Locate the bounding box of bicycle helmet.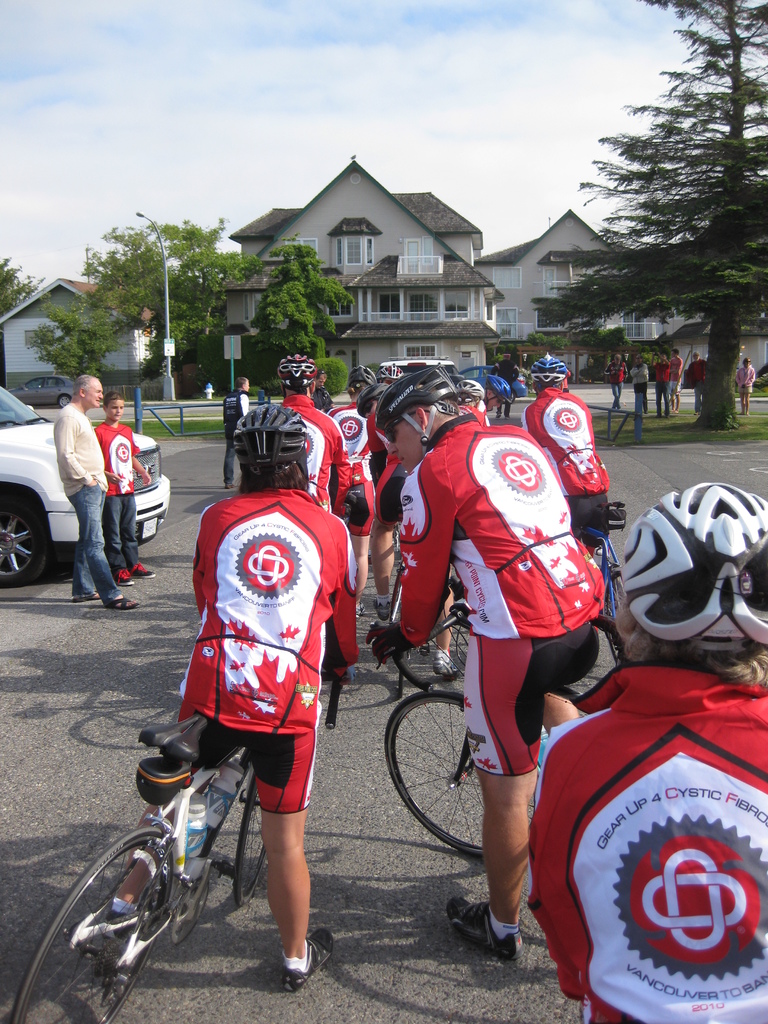
Bounding box: (454, 378, 483, 409).
